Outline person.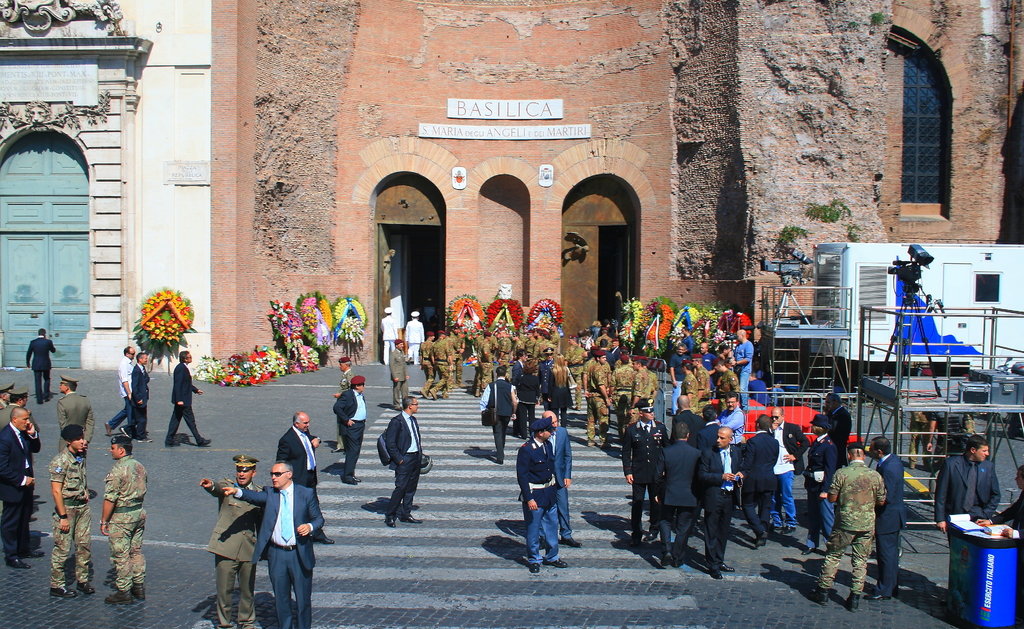
Outline: detection(448, 321, 468, 391).
